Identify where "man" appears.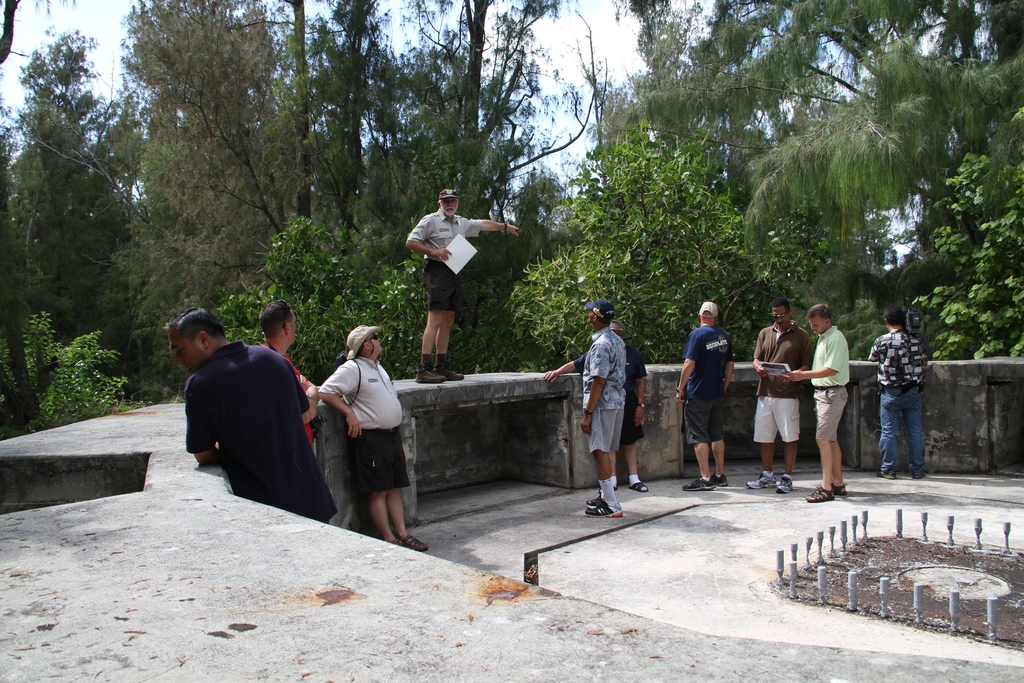
Appears at BBox(772, 308, 856, 508).
